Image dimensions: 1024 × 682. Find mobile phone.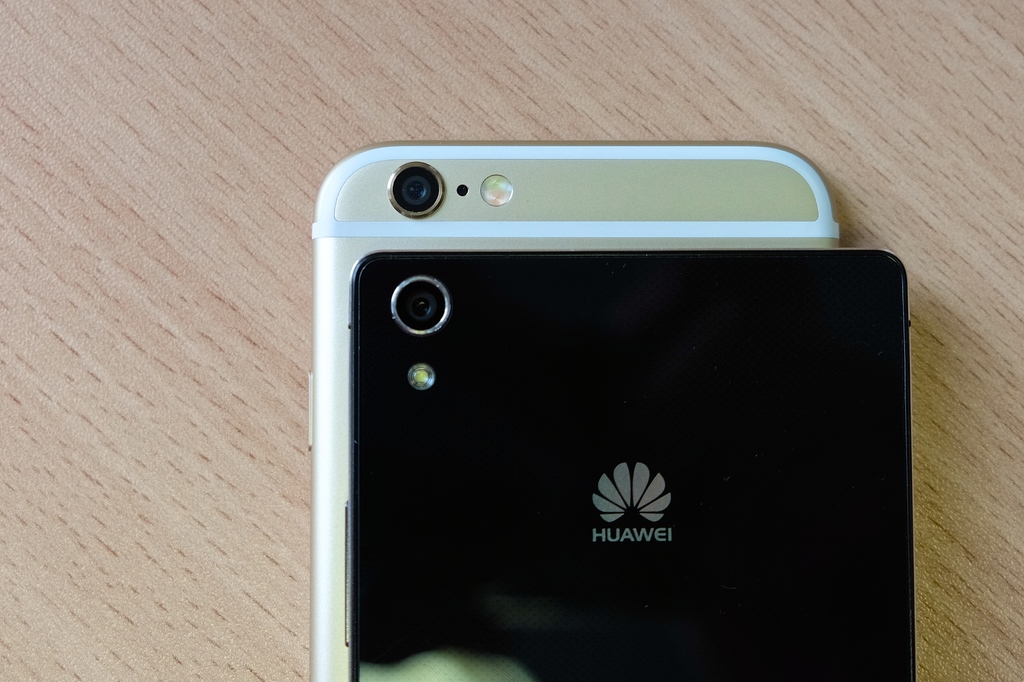
276,173,897,681.
